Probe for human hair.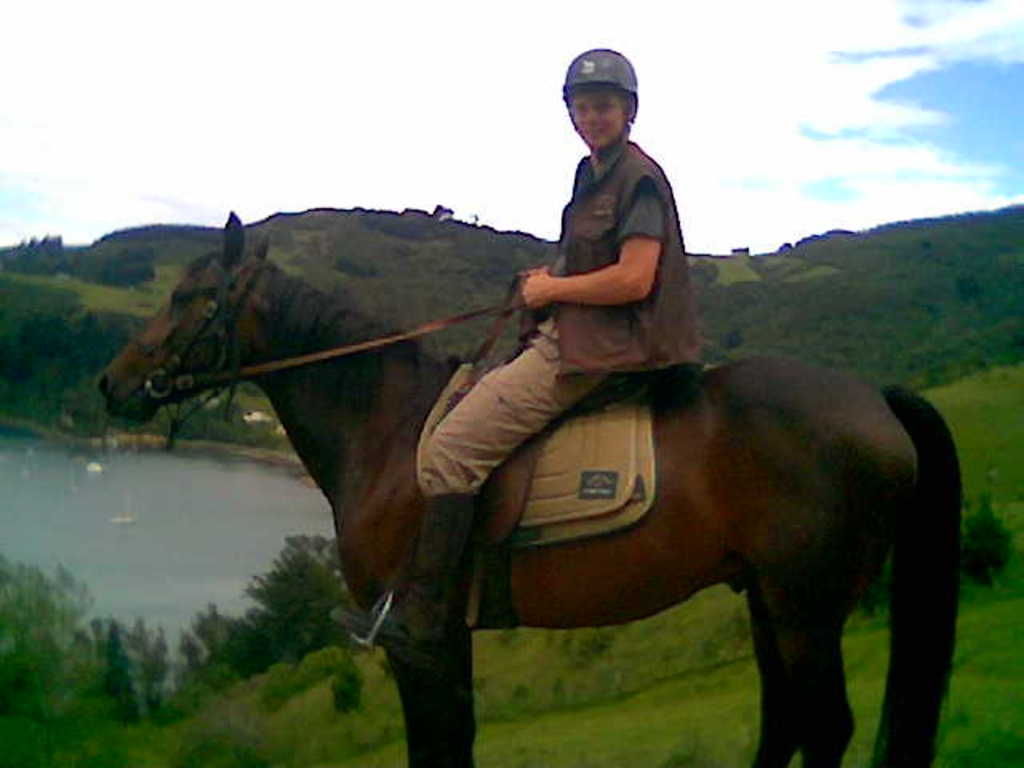
Probe result: [558, 78, 643, 136].
